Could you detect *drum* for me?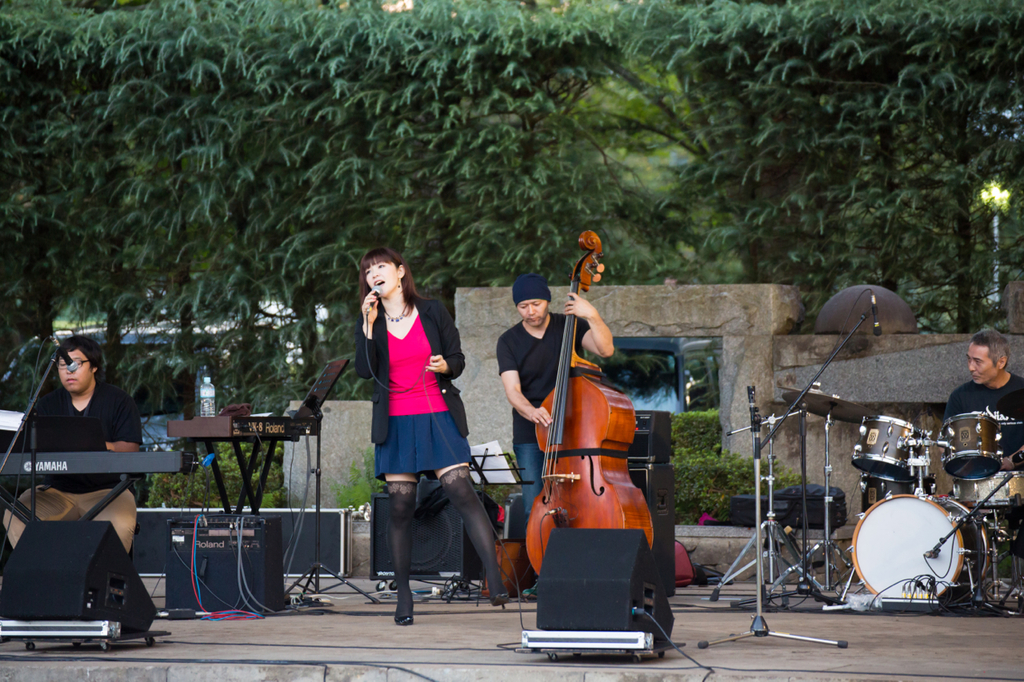
Detection result: [x1=850, y1=411, x2=921, y2=486].
